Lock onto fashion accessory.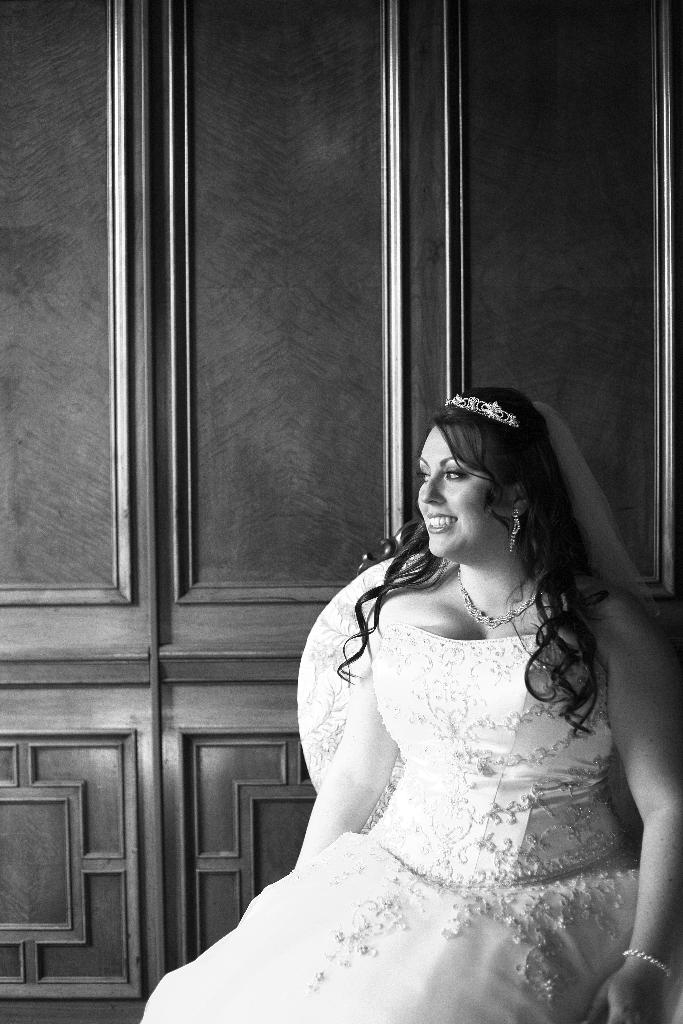
Locked: 454:577:545:629.
